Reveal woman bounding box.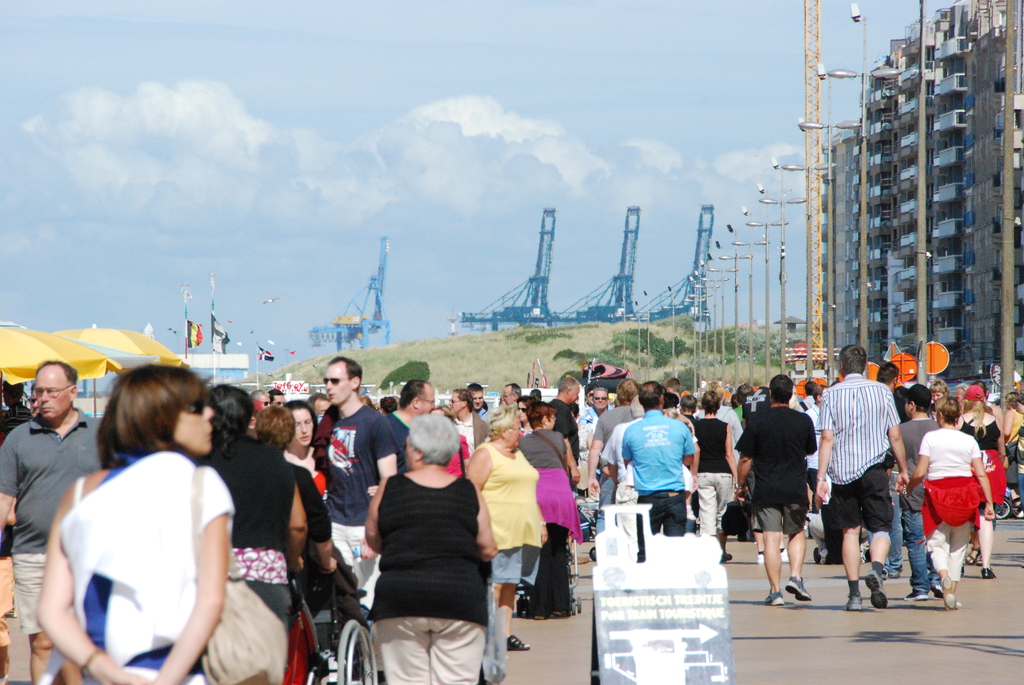
Revealed: Rect(253, 405, 341, 684).
